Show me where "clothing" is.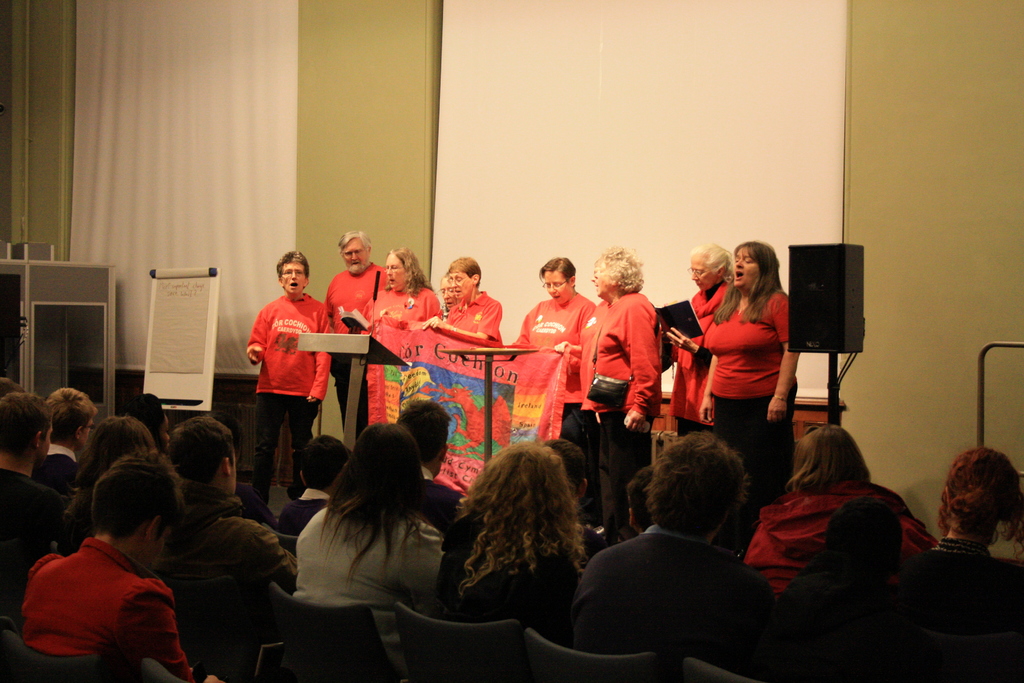
"clothing" is at (left=906, top=548, right=1023, bottom=641).
